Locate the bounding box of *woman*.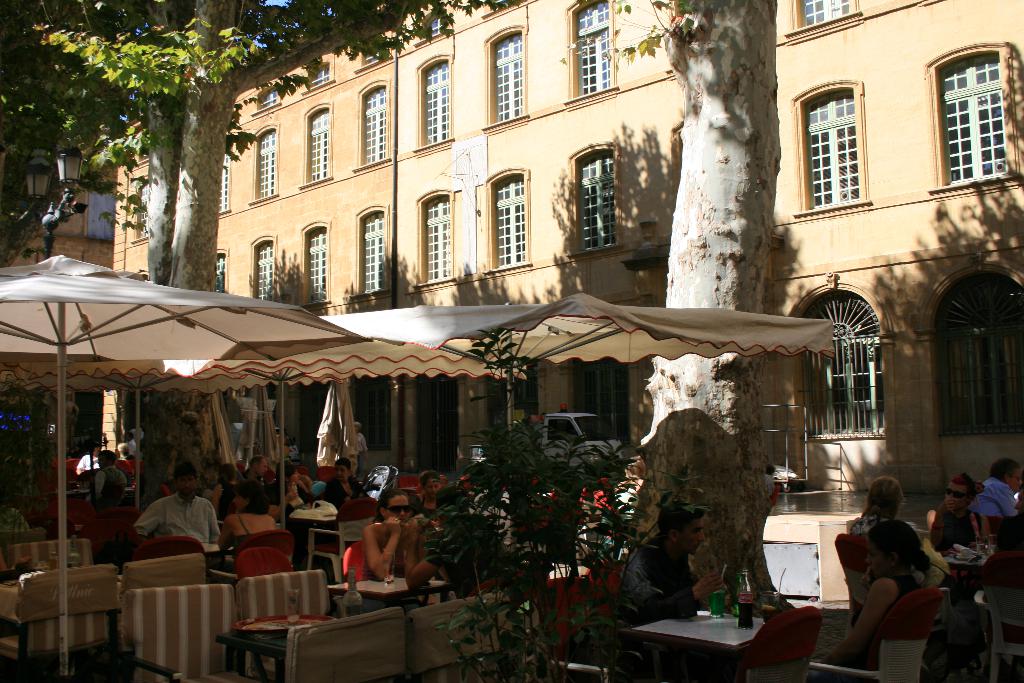
Bounding box: rect(323, 458, 371, 512).
